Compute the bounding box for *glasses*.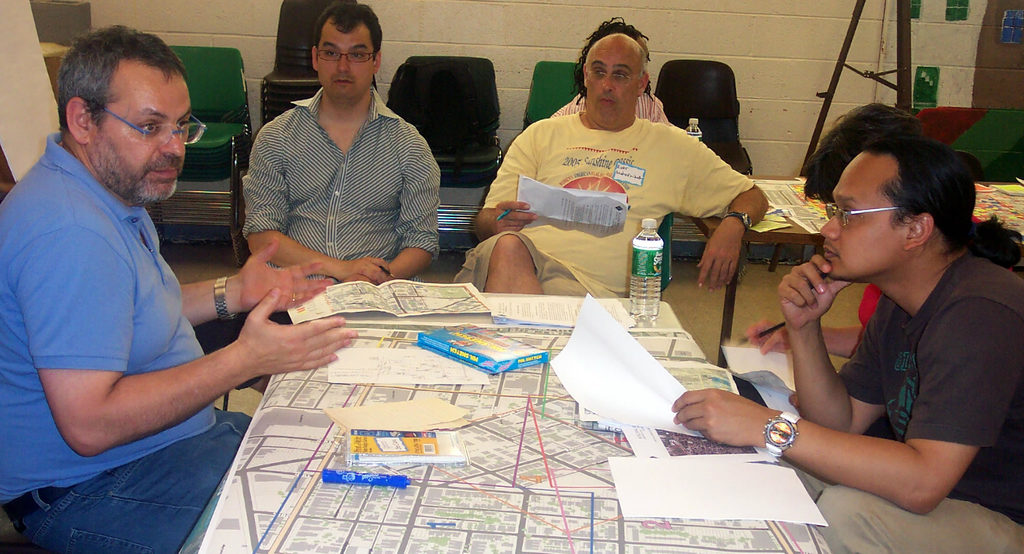
Rect(104, 106, 211, 150).
